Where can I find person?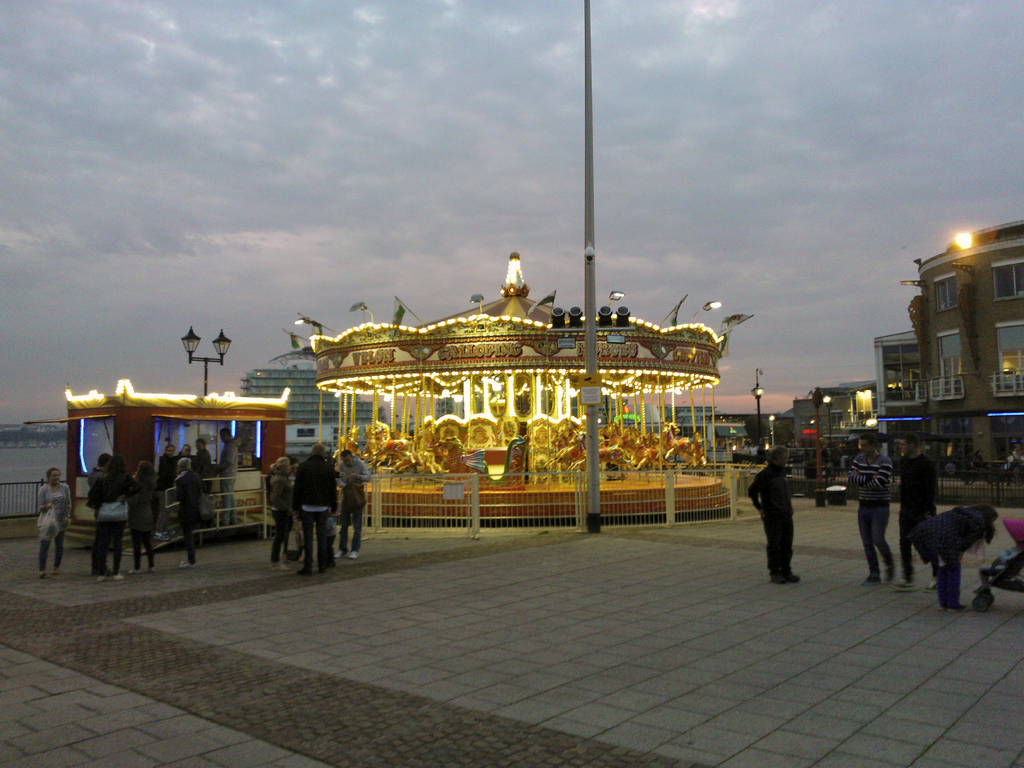
You can find it at region(212, 420, 243, 524).
